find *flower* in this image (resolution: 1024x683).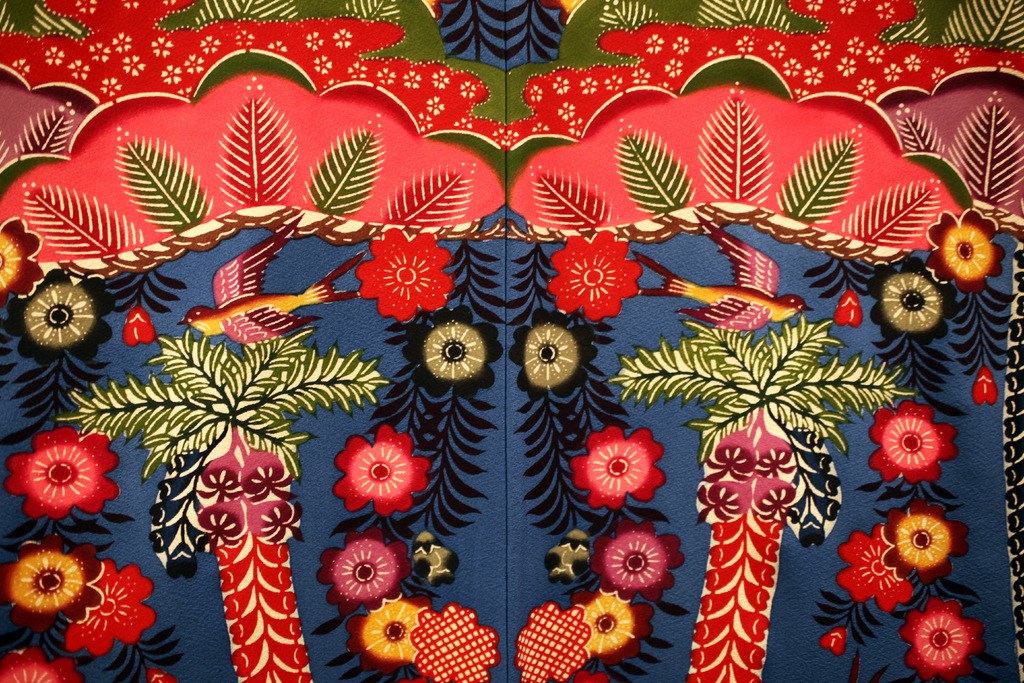
335/425/429/518.
